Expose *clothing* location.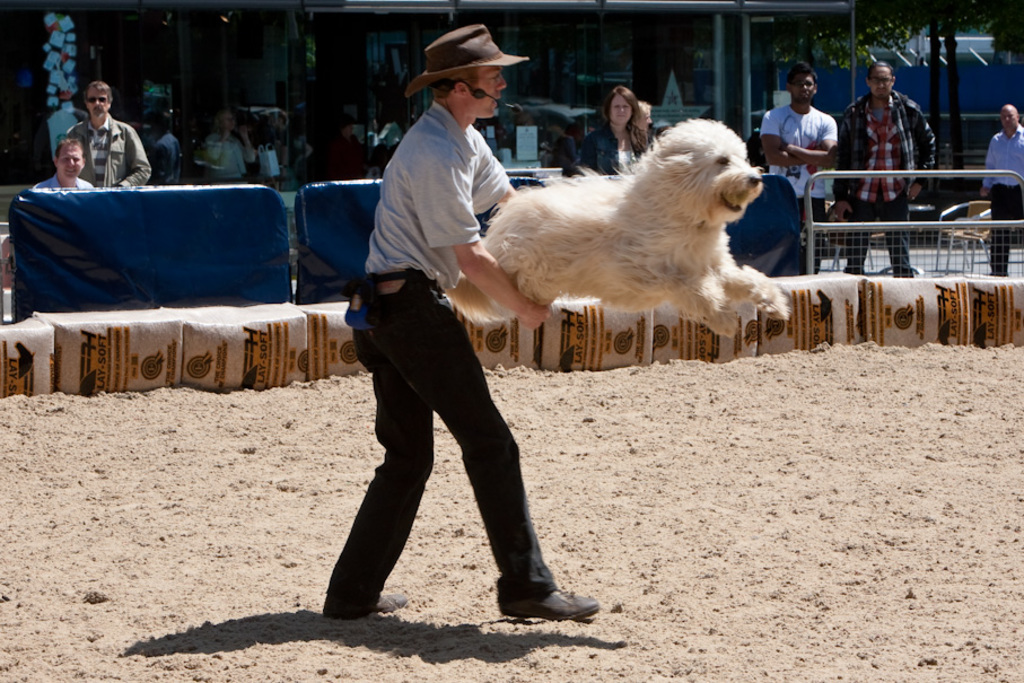
Exposed at (left=203, top=130, right=248, bottom=181).
